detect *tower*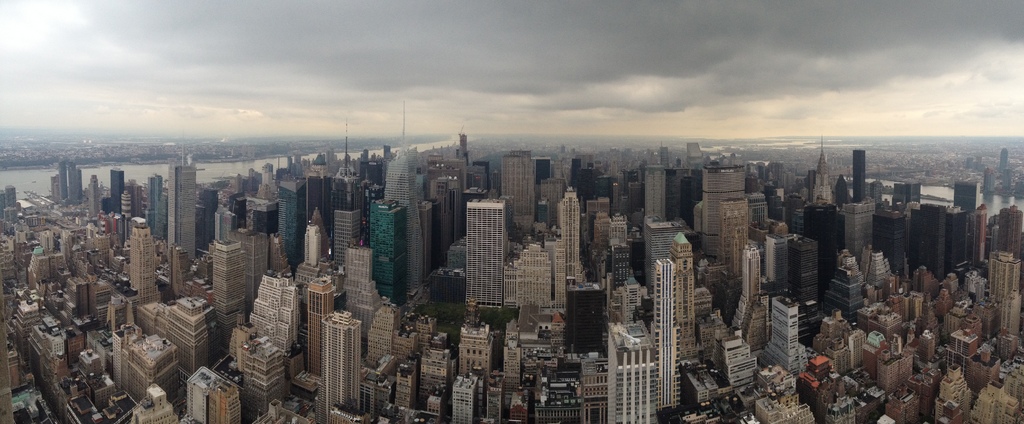
region(863, 241, 906, 295)
